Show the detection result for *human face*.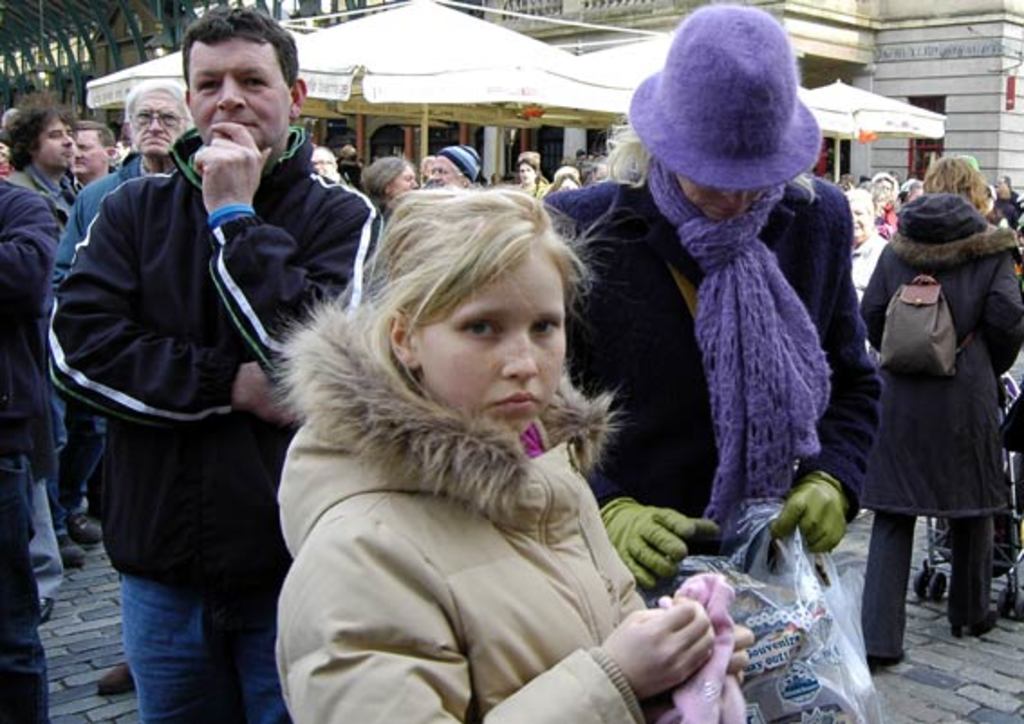
BBox(0, 144, 9, 166).
